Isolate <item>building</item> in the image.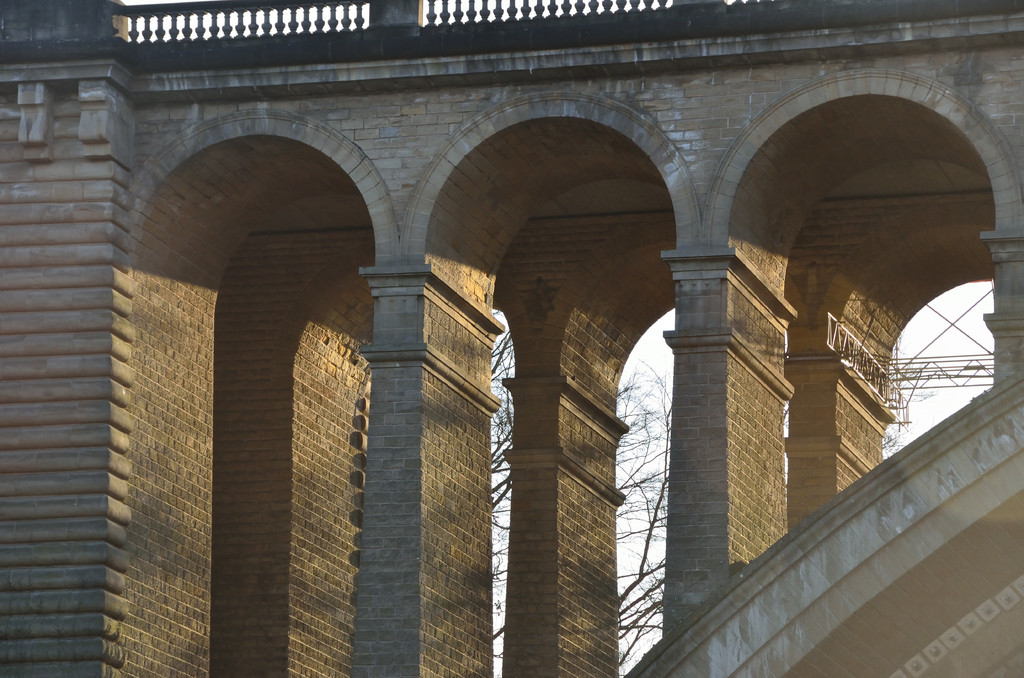
Isolated region: detection(0, 0, 1023, 677).
